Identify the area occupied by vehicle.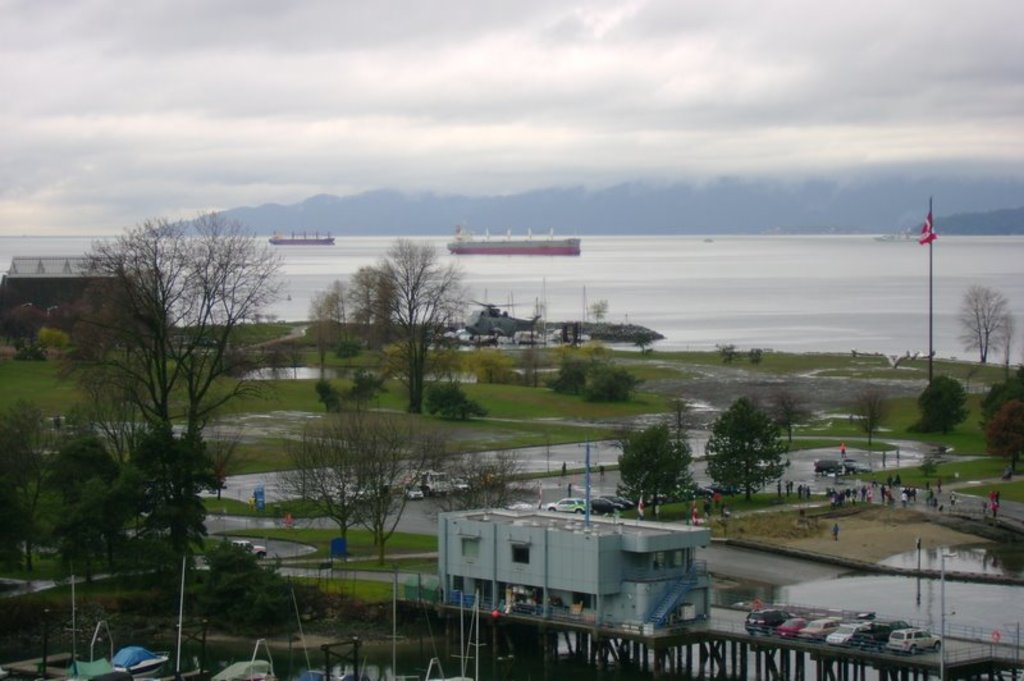
Area: bbox=(447, 225, 584, 259).
